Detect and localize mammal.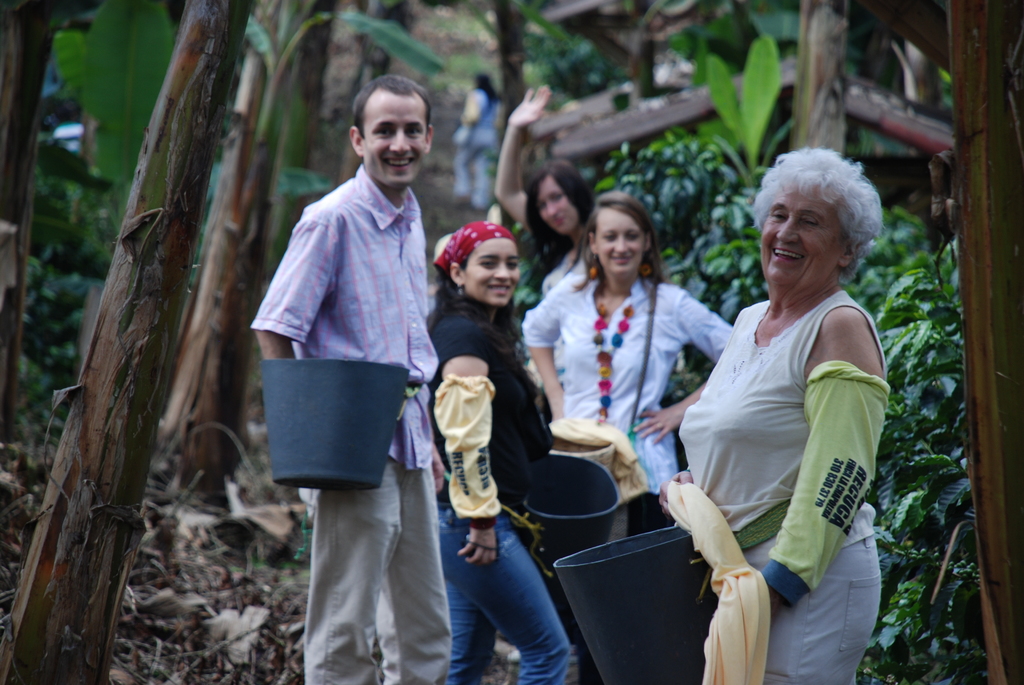
Localized at 260 99 454 634.
